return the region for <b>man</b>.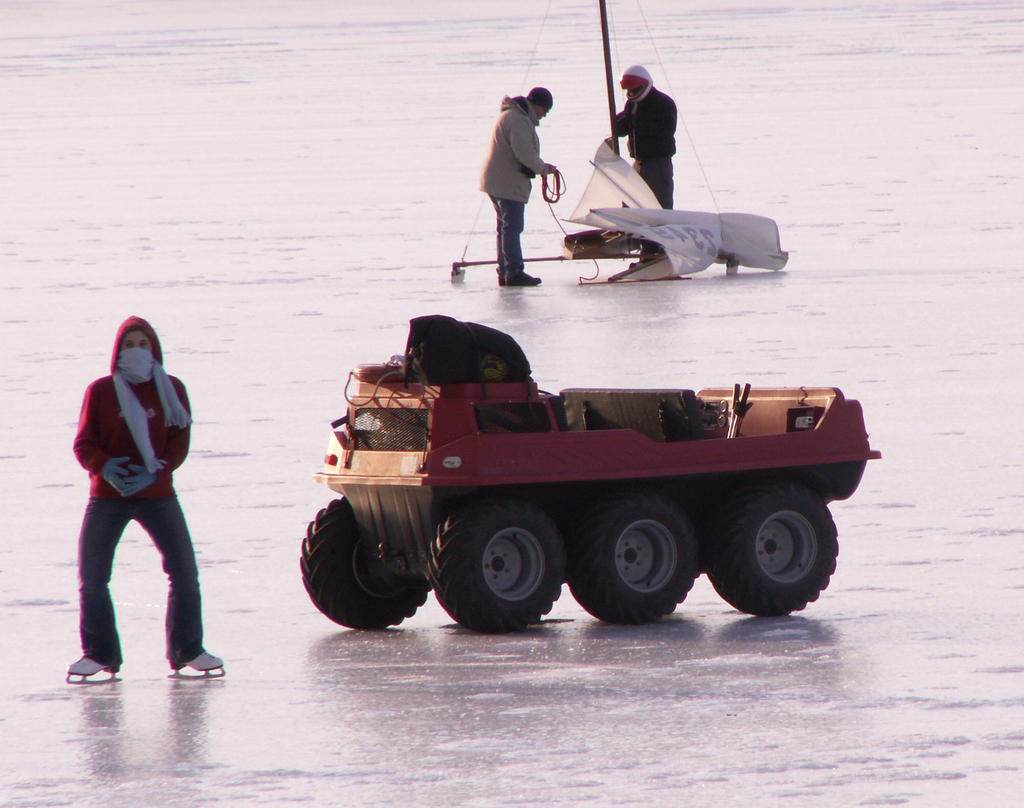
478 85 553 284.
